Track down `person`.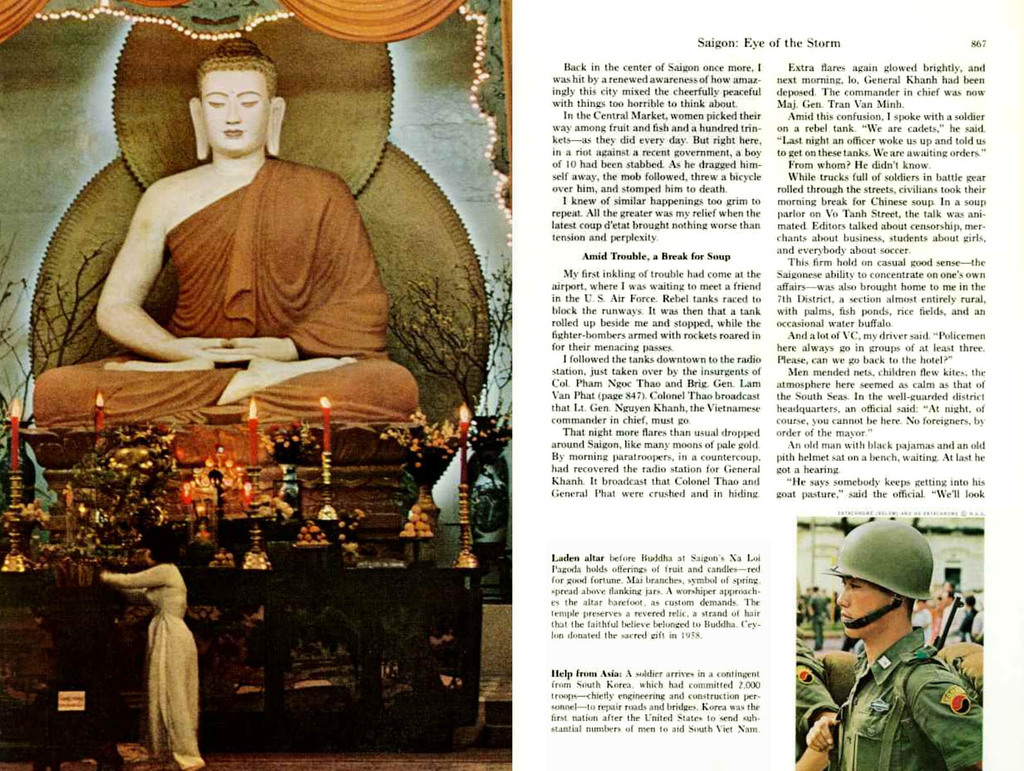
Tracked to (35,34,415,448).
